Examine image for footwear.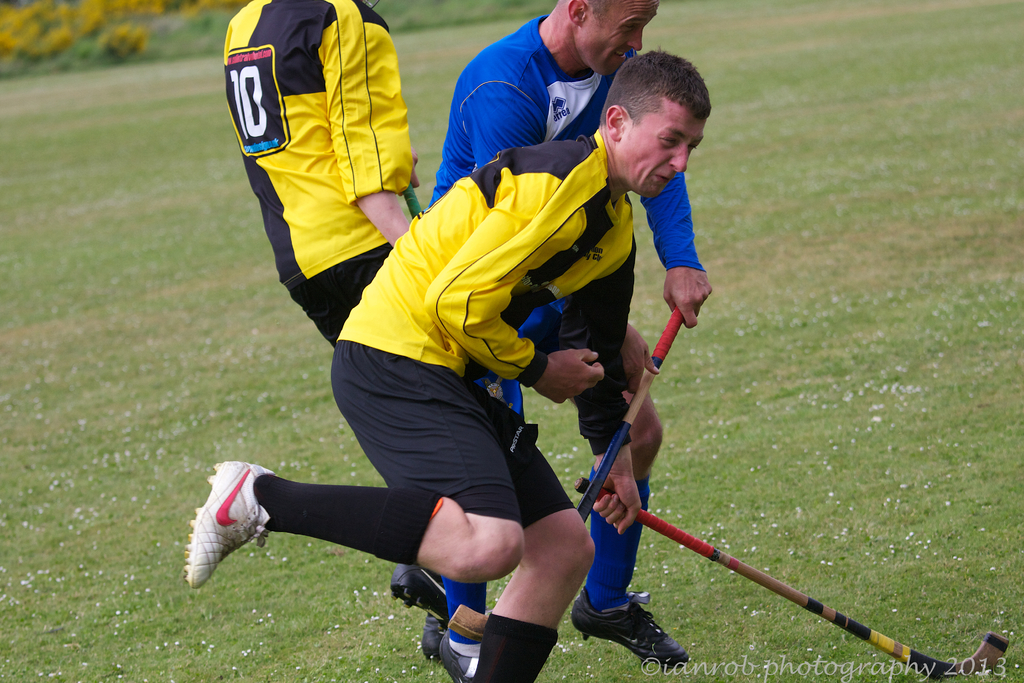
Examination result: rect(436, 619, 479, 682).
